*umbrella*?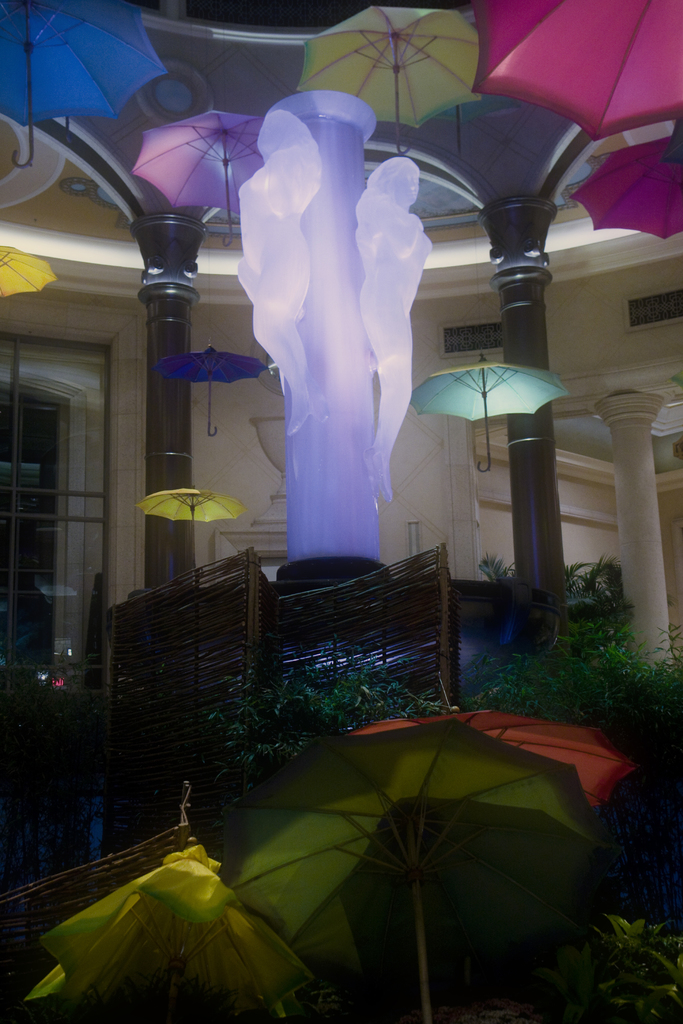
(left=473, top=0, right=682, bottom=141)
